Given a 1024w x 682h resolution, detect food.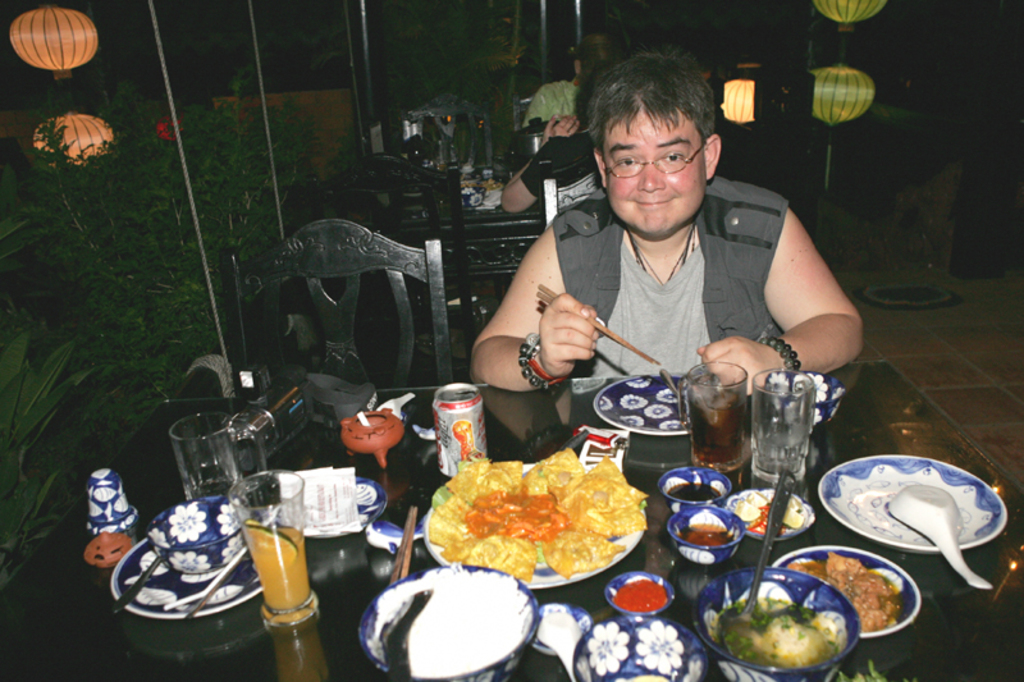
{"left": 440, "top": 452, "right": 653, "bottom": 578}.
